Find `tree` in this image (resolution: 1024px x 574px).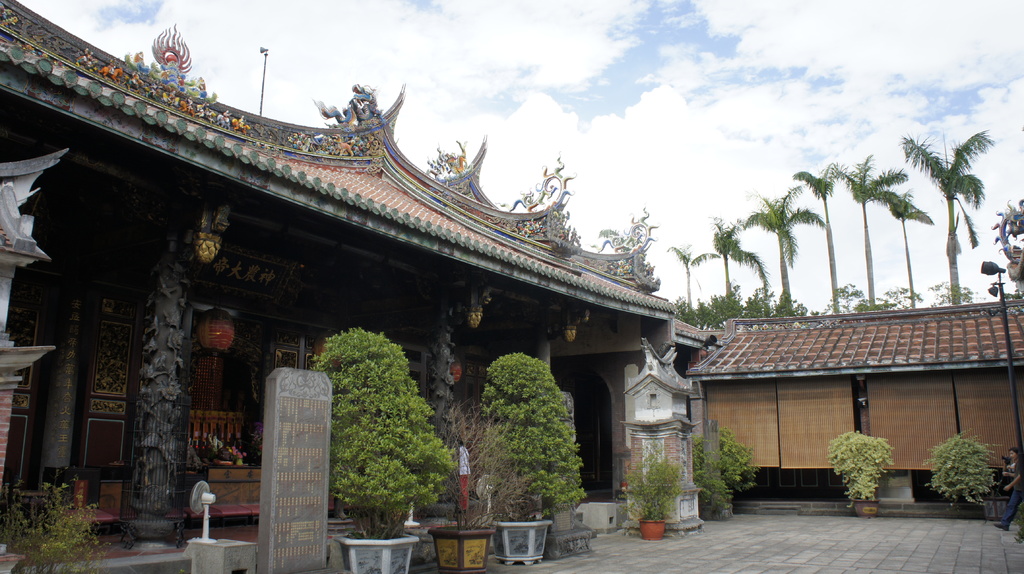
(834,279,863,304).
